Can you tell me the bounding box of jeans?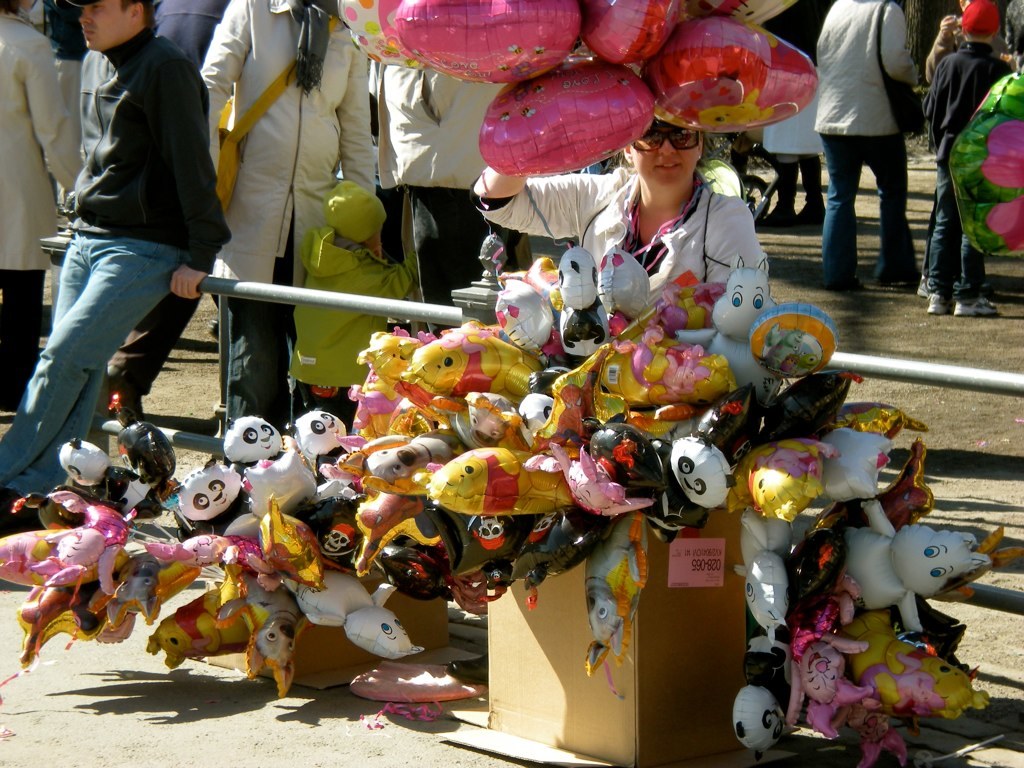
(926,168,994,303).
